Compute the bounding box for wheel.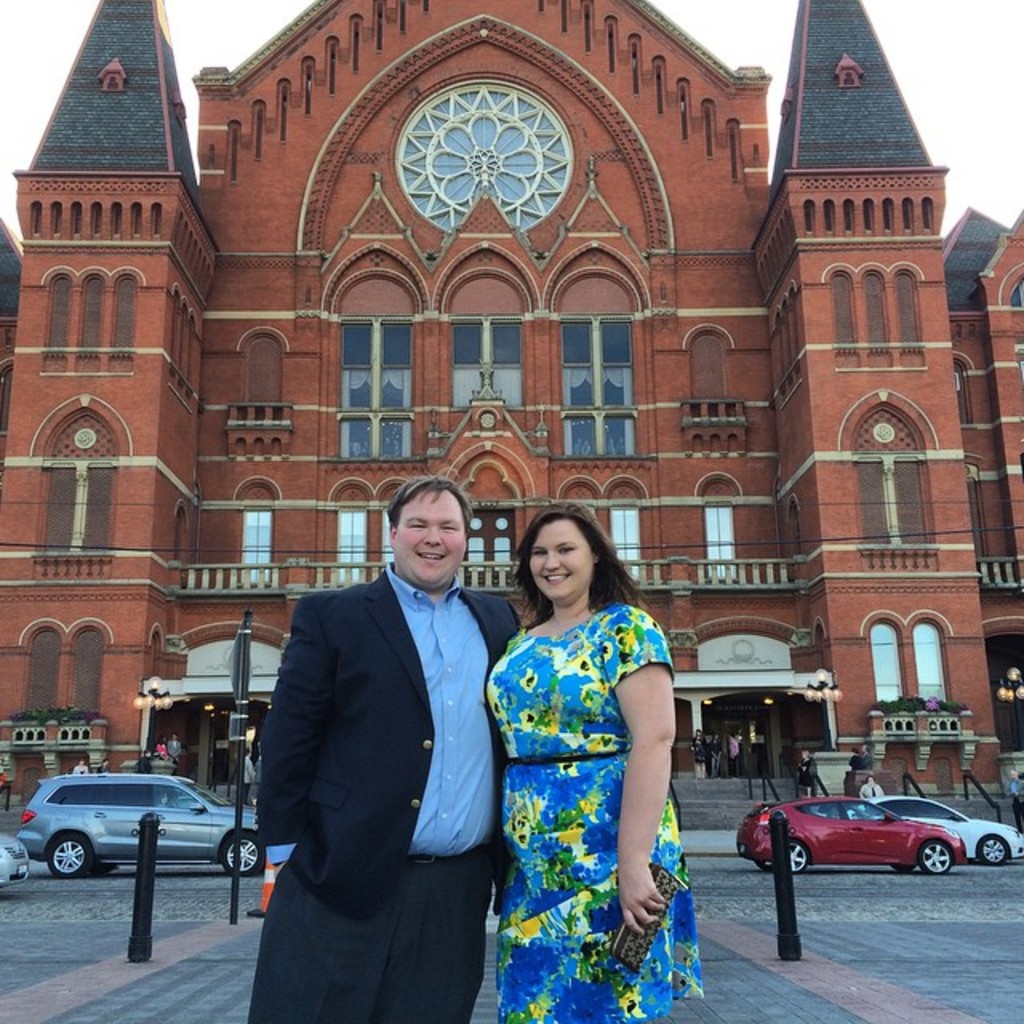
[218,829,267,875].
